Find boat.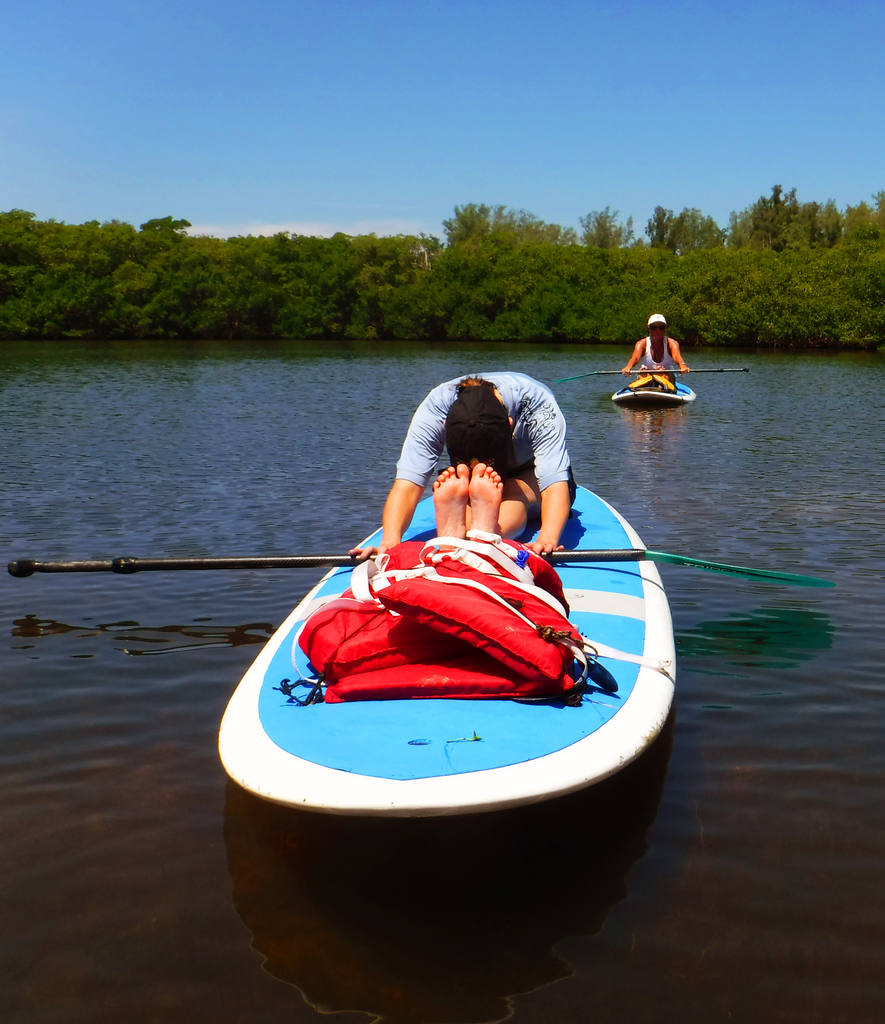
<bbox>610, 380, 699, 404</bbox>.
